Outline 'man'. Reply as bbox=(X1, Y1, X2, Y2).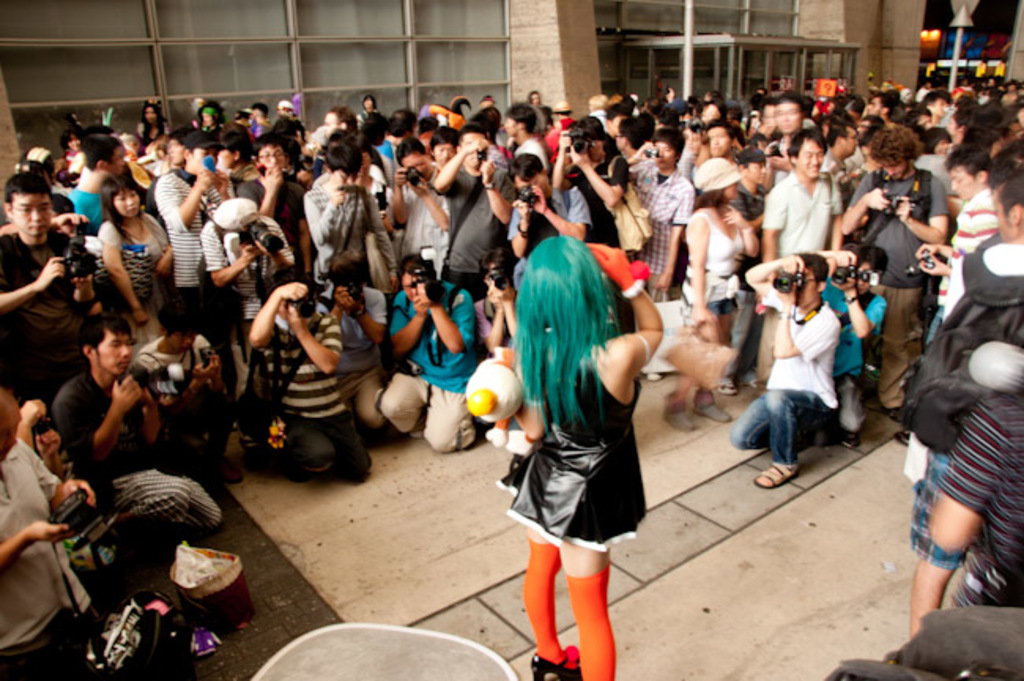
bbox=(150, 134, 235, 300).
